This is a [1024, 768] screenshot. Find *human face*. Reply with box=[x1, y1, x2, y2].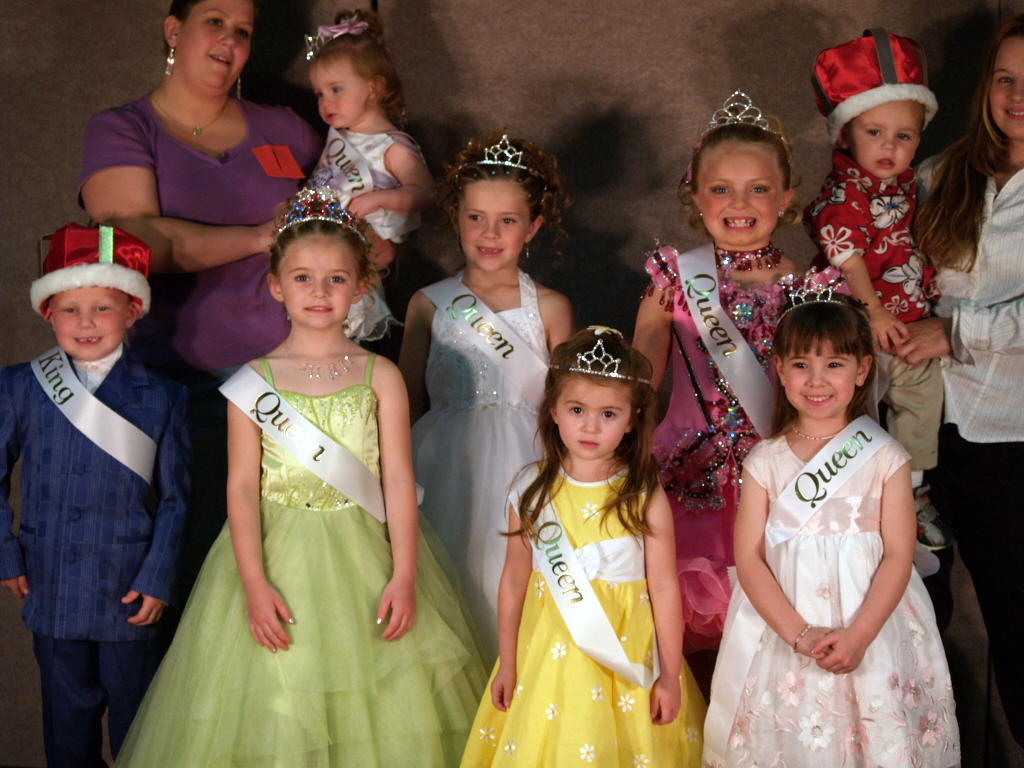
box=[990, 28, 1021, 139].
